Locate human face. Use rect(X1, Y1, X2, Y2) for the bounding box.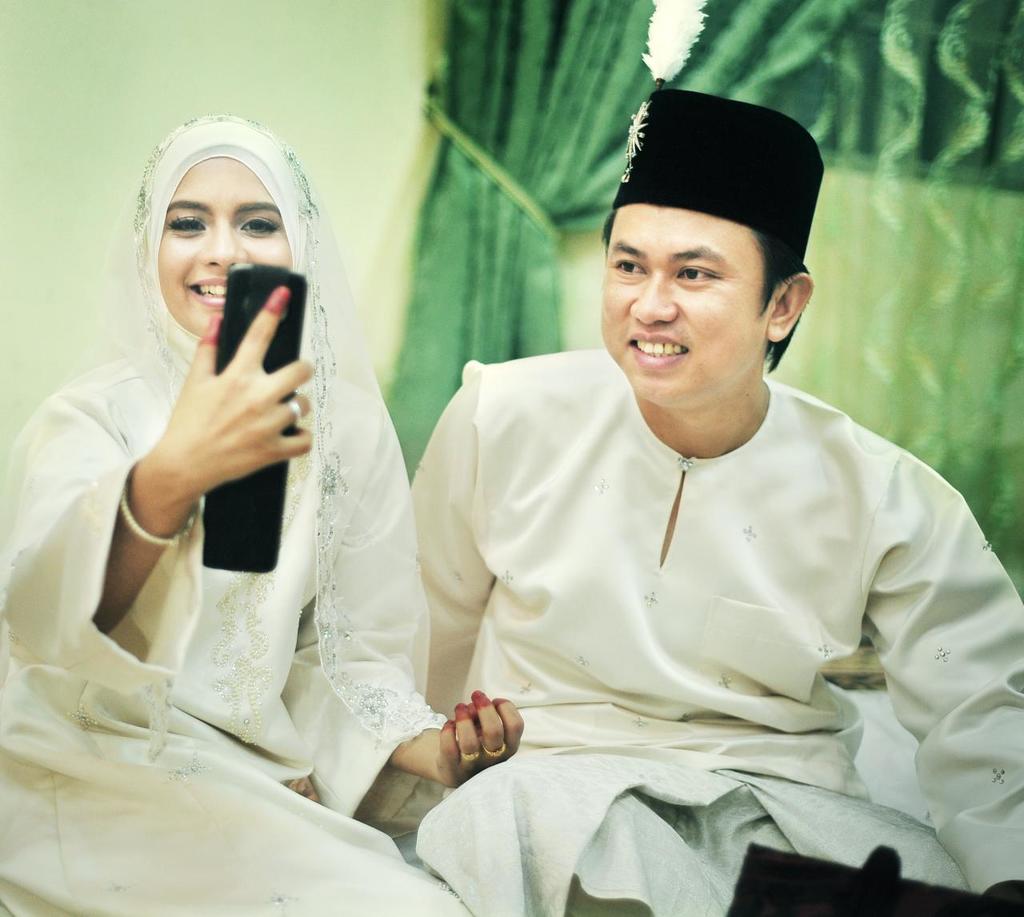
rect(158, 154, 290, 344).
